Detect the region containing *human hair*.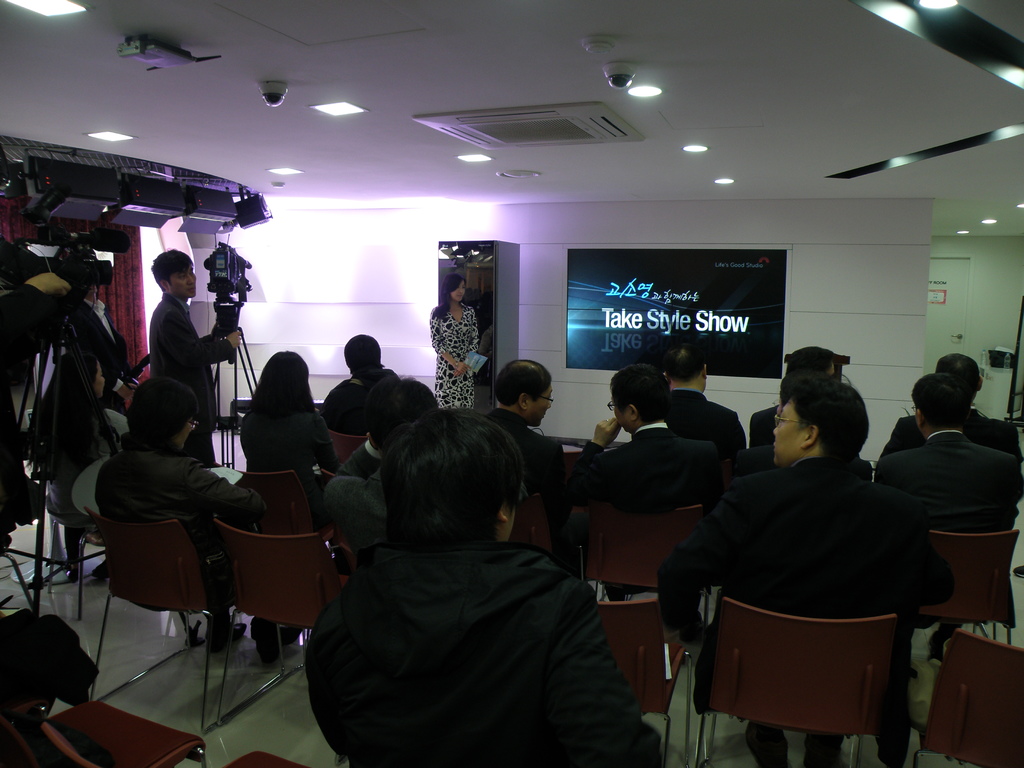
bbox(252, 351, 316, 426).
